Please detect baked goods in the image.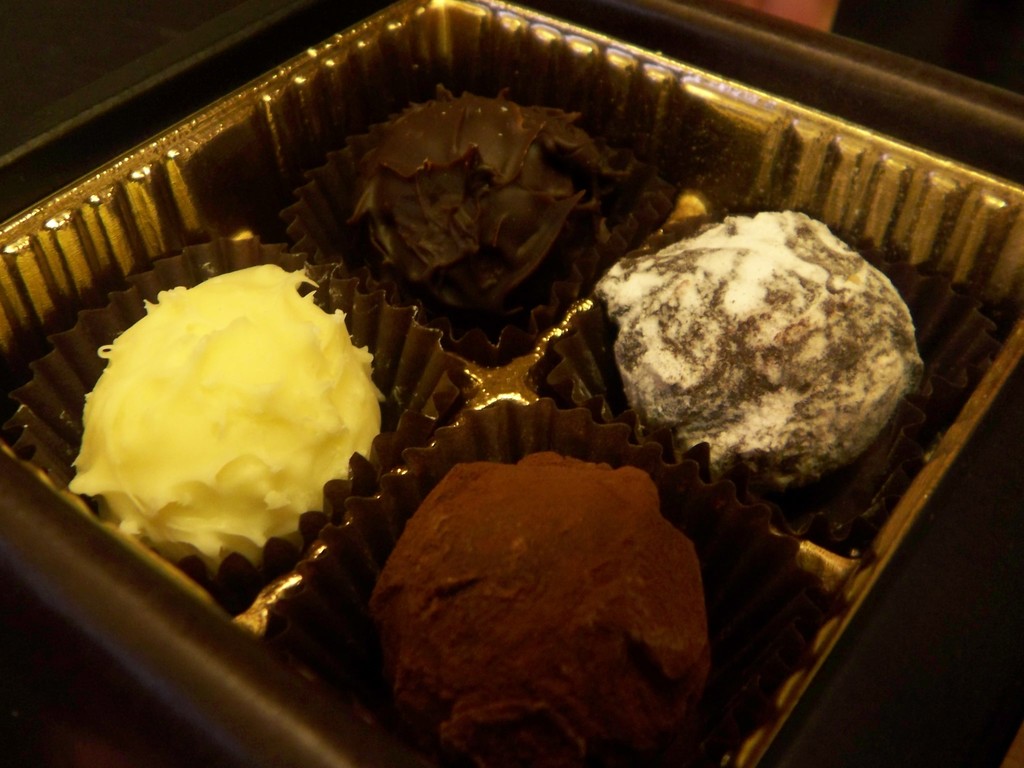
rect(333, 77, 654, 355).
